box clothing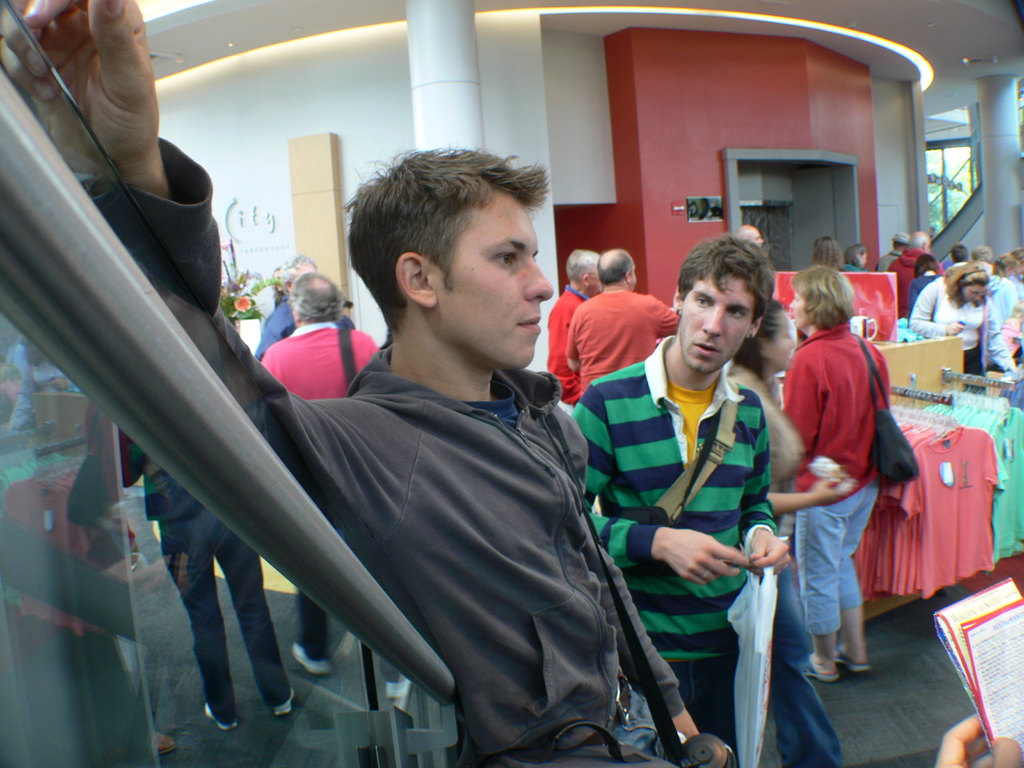
(591, 284, 810, 740)
